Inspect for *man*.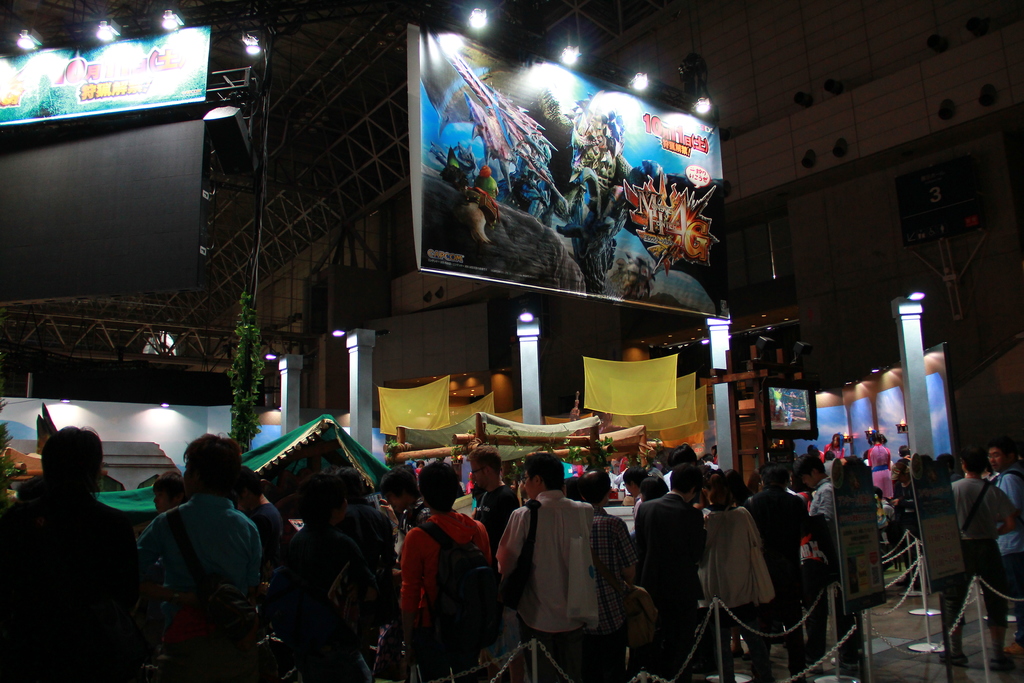
Inspection: (left=822, top=452, right=837, bottom=477).
